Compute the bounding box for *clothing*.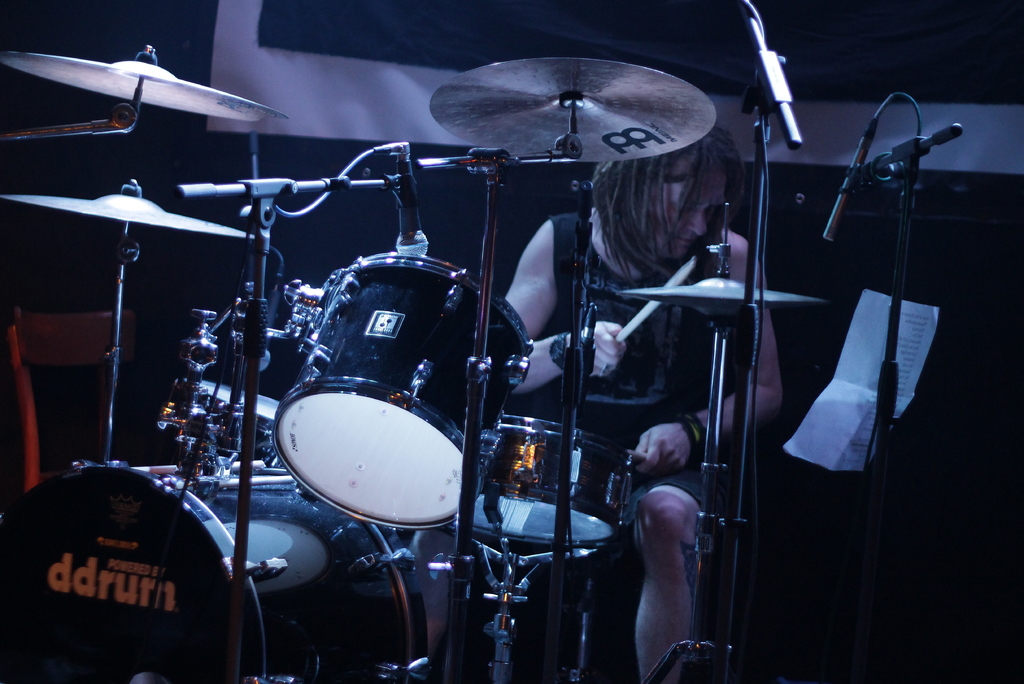
crop(506, 208, 726, 551).
